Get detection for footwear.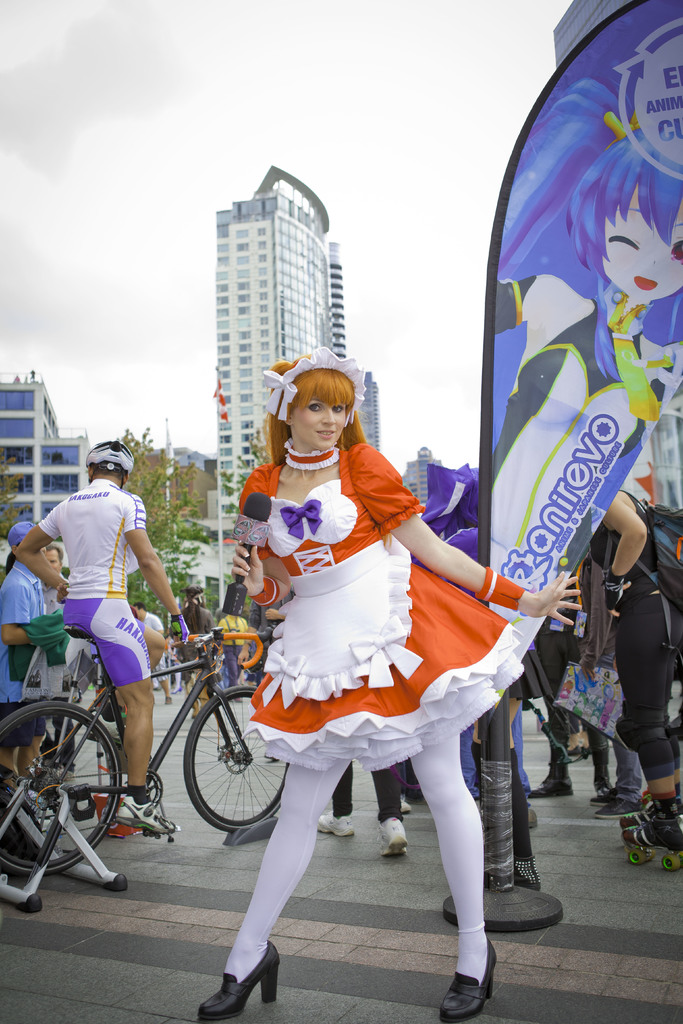
Detection: bbox=(522, 767, 575, 797).
